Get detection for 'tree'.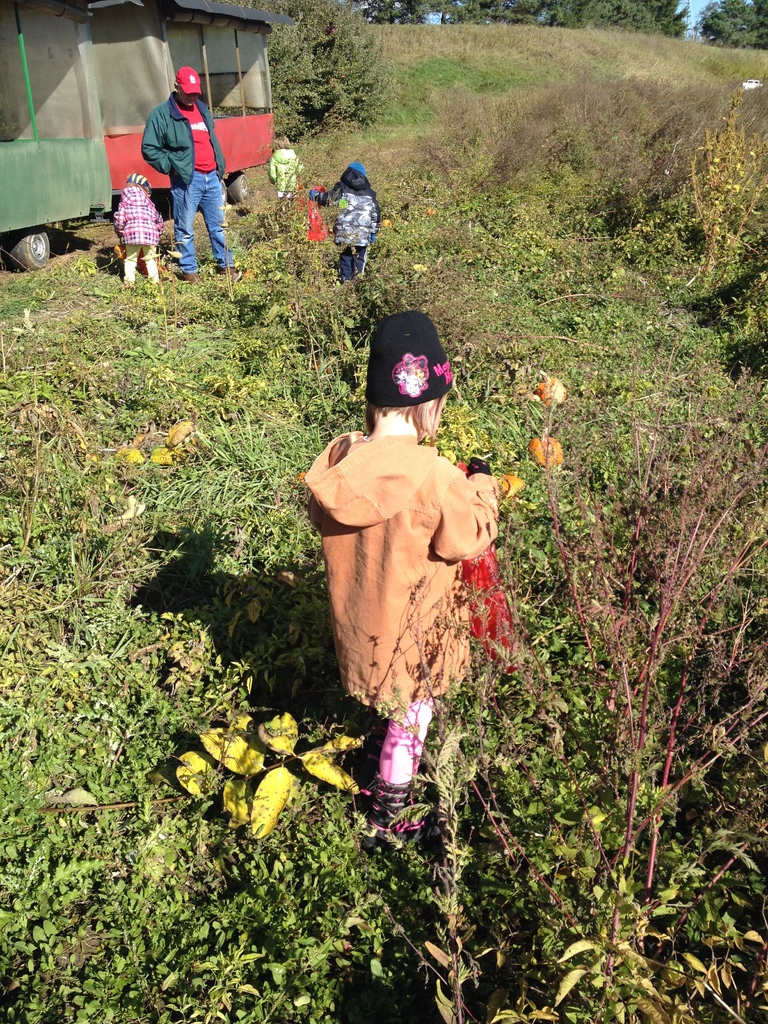
Detection: x1=608 y1=97 x2=762 y2=365.
